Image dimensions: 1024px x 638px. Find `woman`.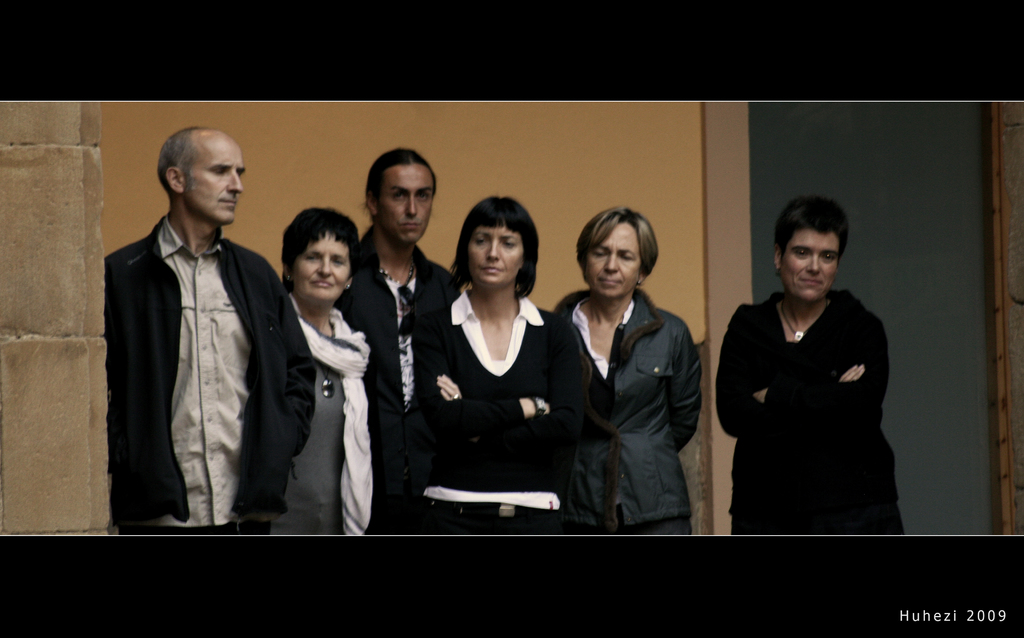
{"left": 413, "top": 184, "right": 570, "bottom": 546}.
